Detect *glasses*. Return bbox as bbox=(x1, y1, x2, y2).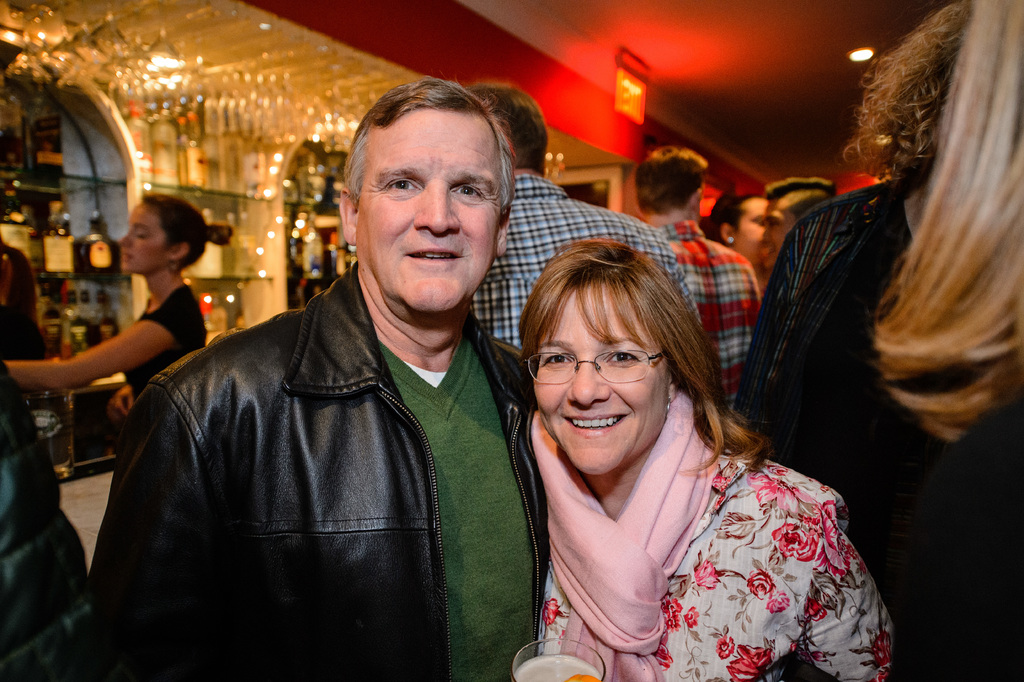
bbox=(529, 353, 666, 405).
